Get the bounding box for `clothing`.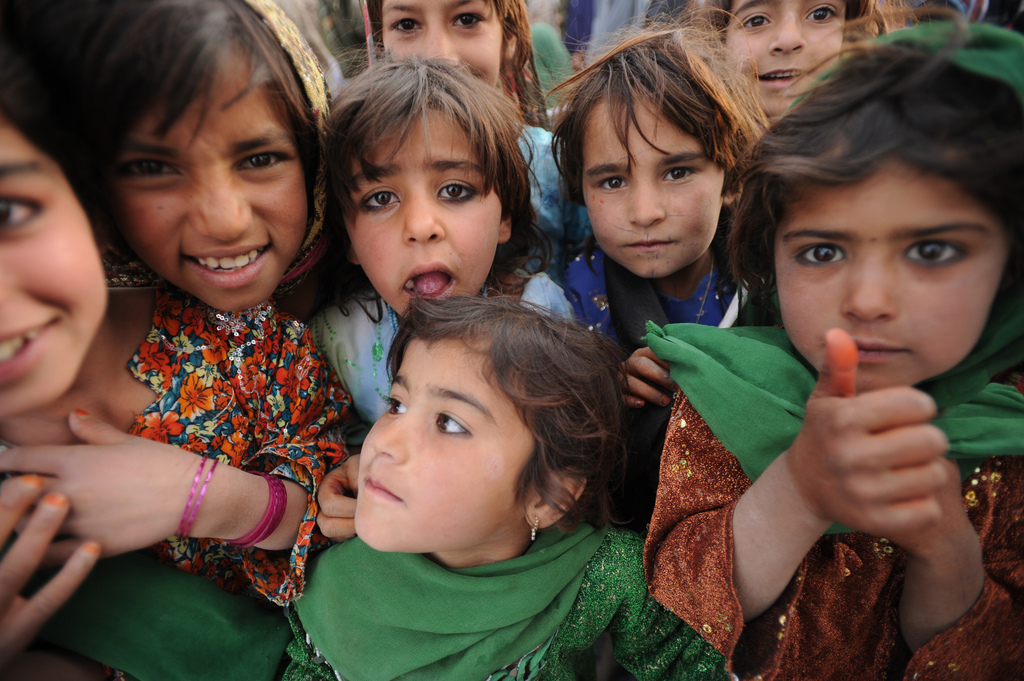
<box>503,237,768,535</box>.
